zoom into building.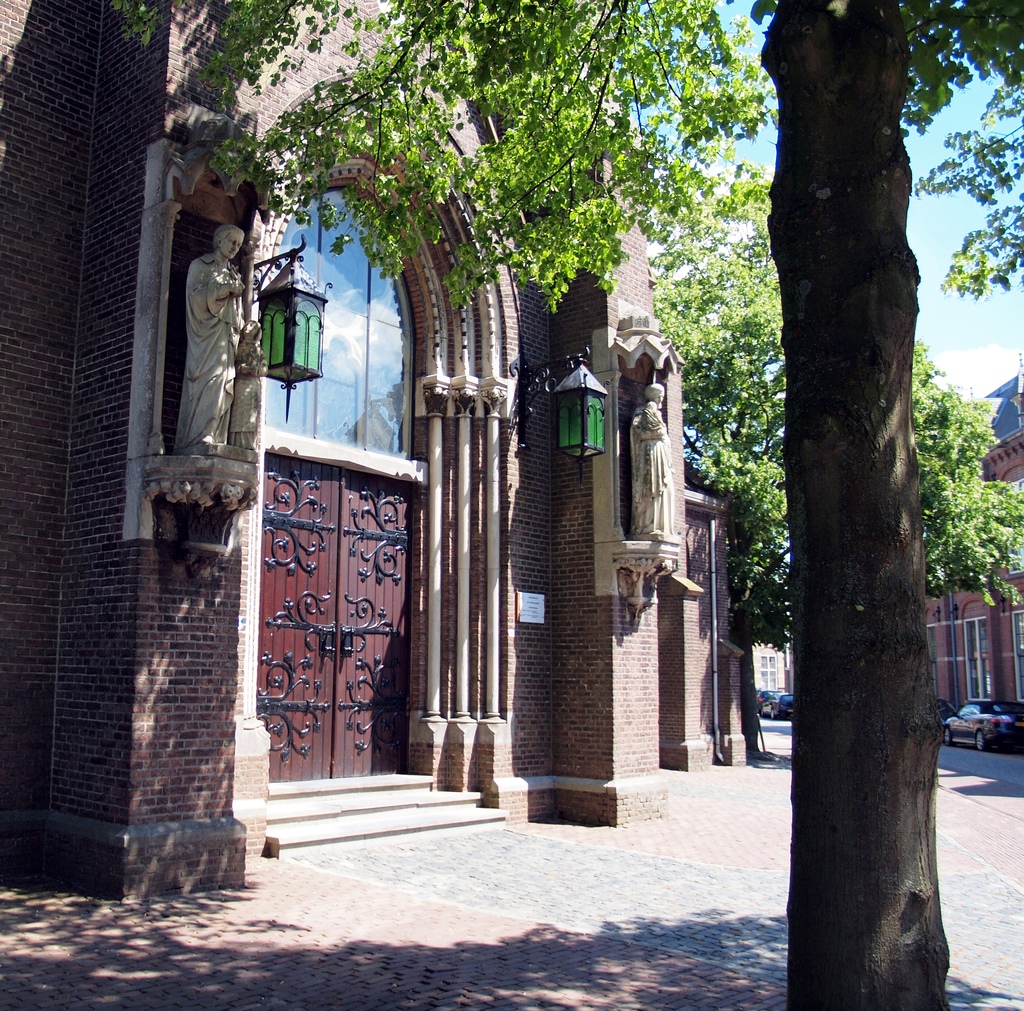
Zoom target: bbox=(931, 378, 1023, 752).
